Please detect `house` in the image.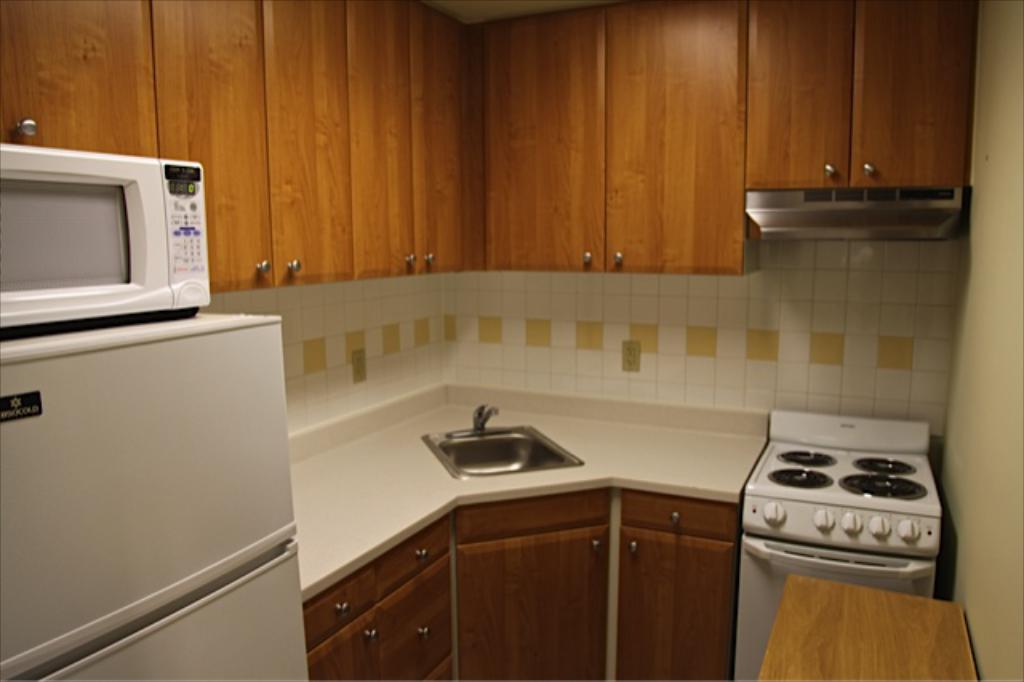
crop(0, 0, 1022, 680).
